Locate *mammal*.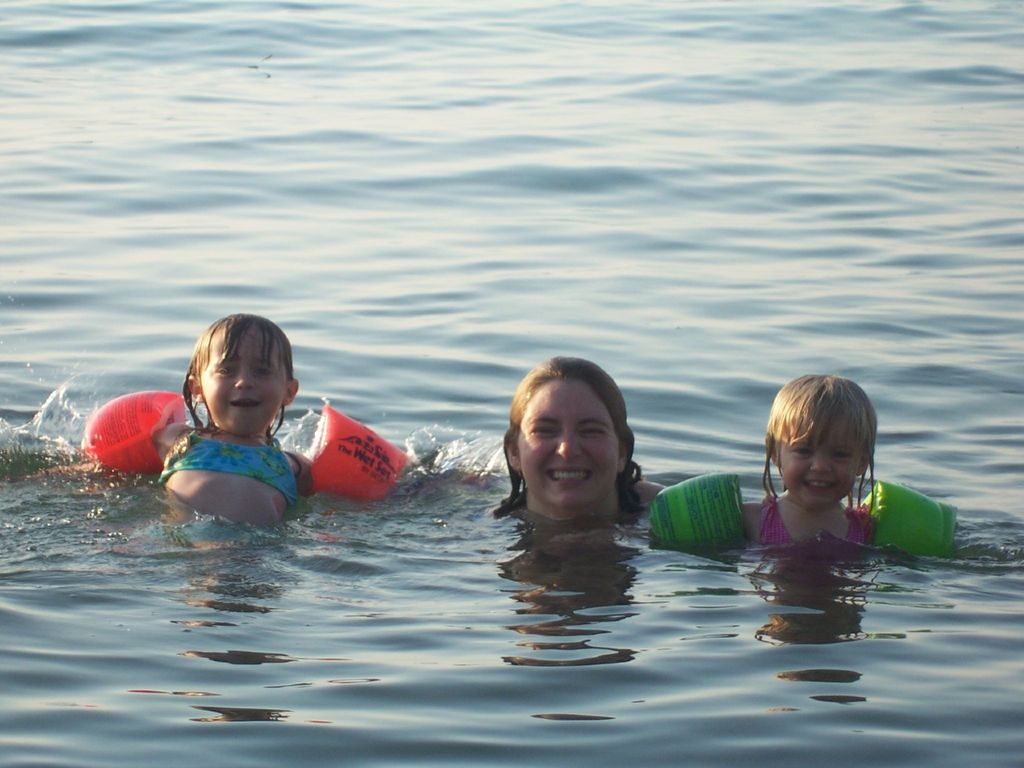
Bounding box: 490/358/667/527.
